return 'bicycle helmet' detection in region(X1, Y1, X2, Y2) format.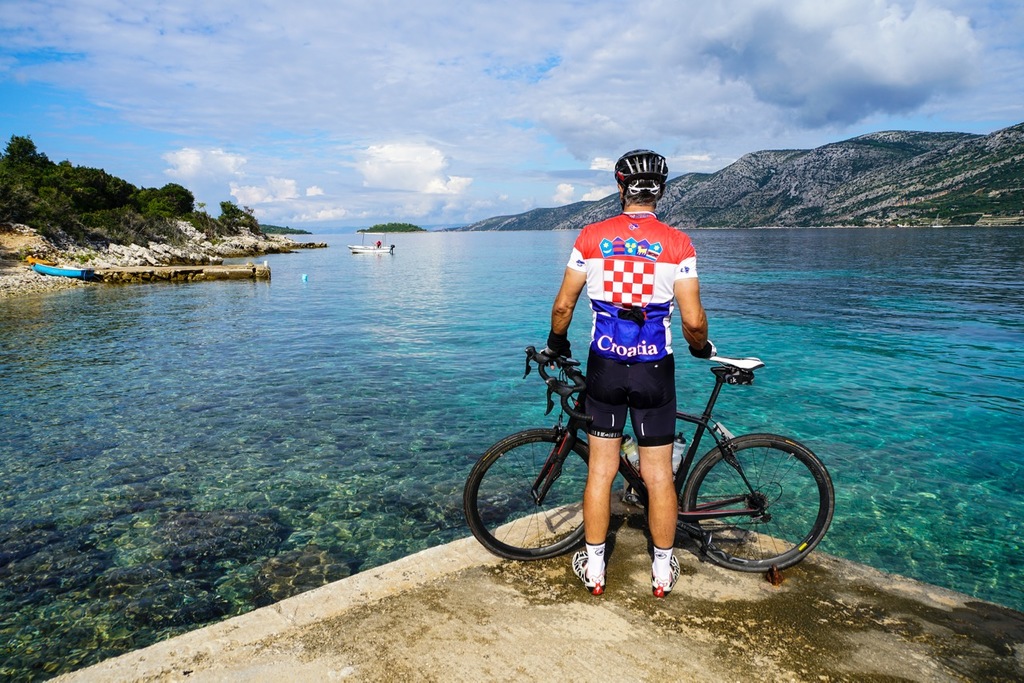
region(613, 148, 668, 207).
